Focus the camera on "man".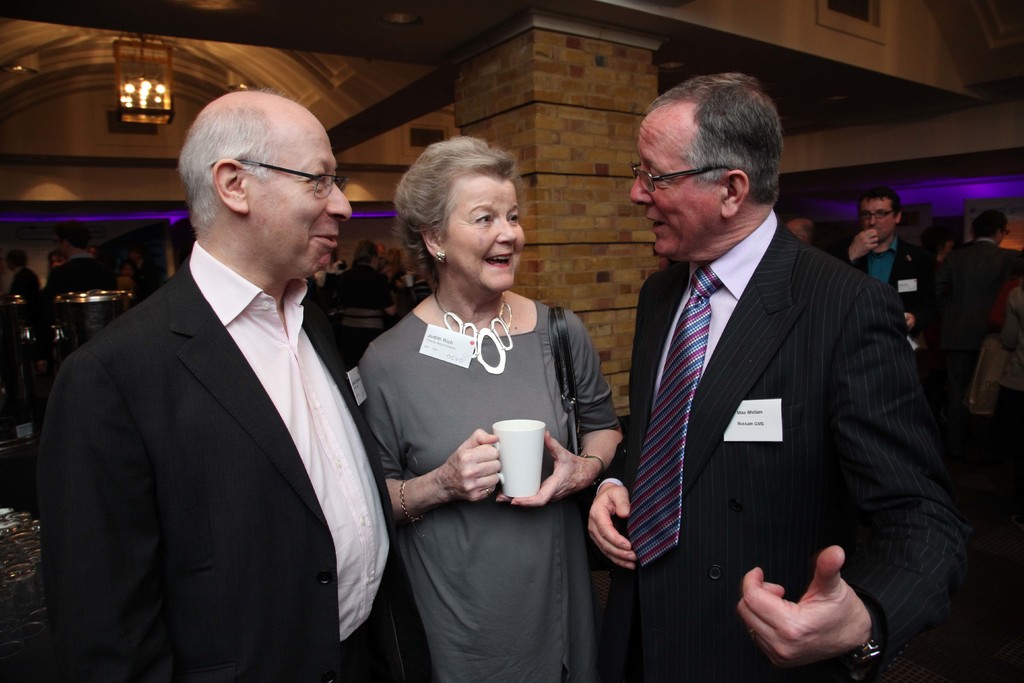
Focus region: <bbox>322, 238, 399, 364</bbox>.
